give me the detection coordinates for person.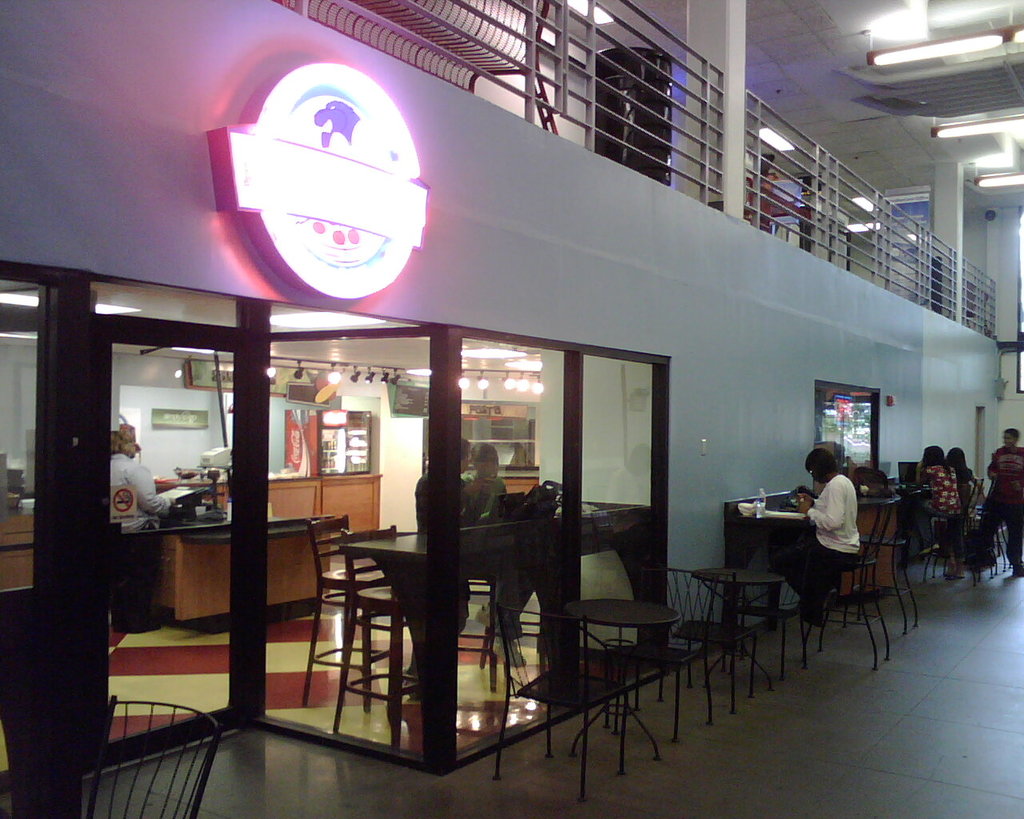
{"left": 802, "top": 435, "right": 872, "bottom": 604}.
